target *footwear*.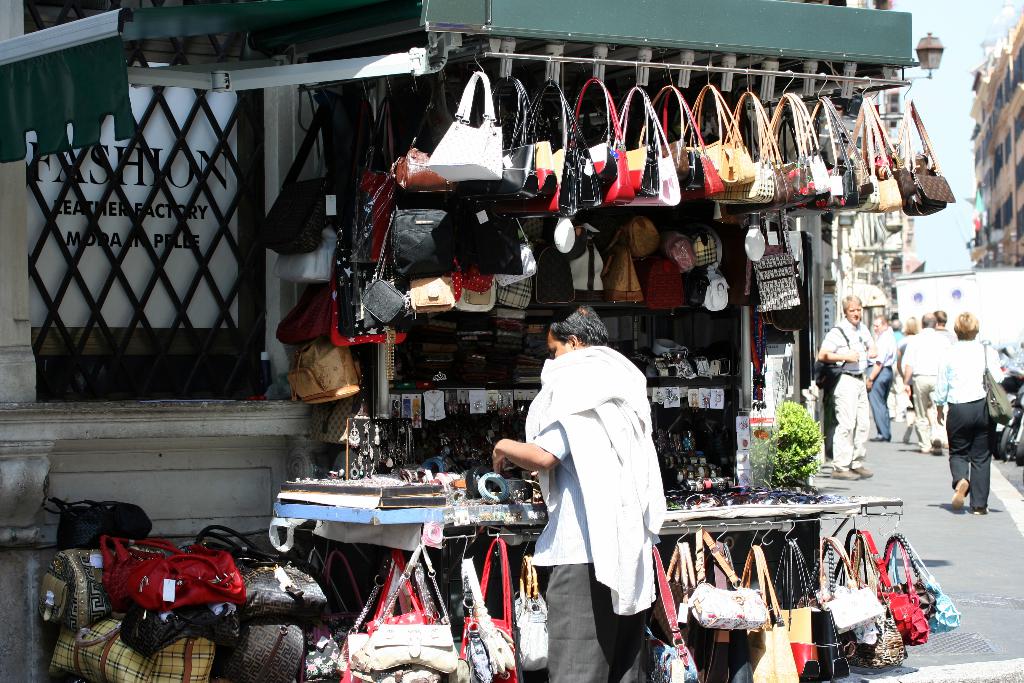
Target region: 952, 474, 967, 513.
